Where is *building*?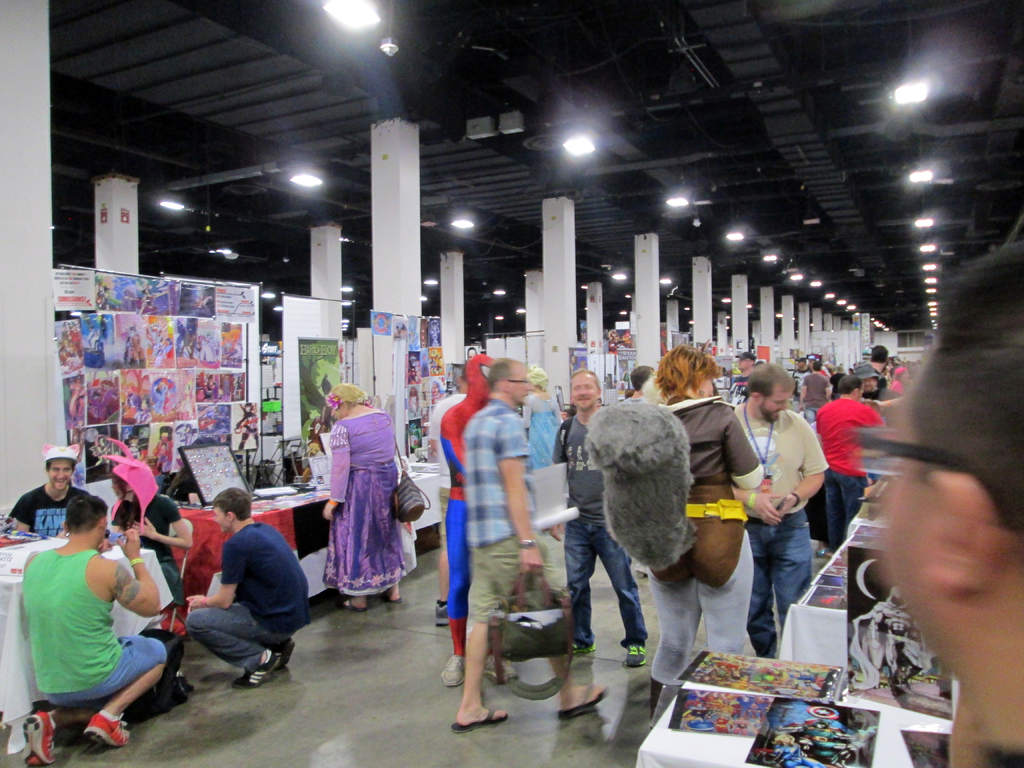
0,0,1023,767.
